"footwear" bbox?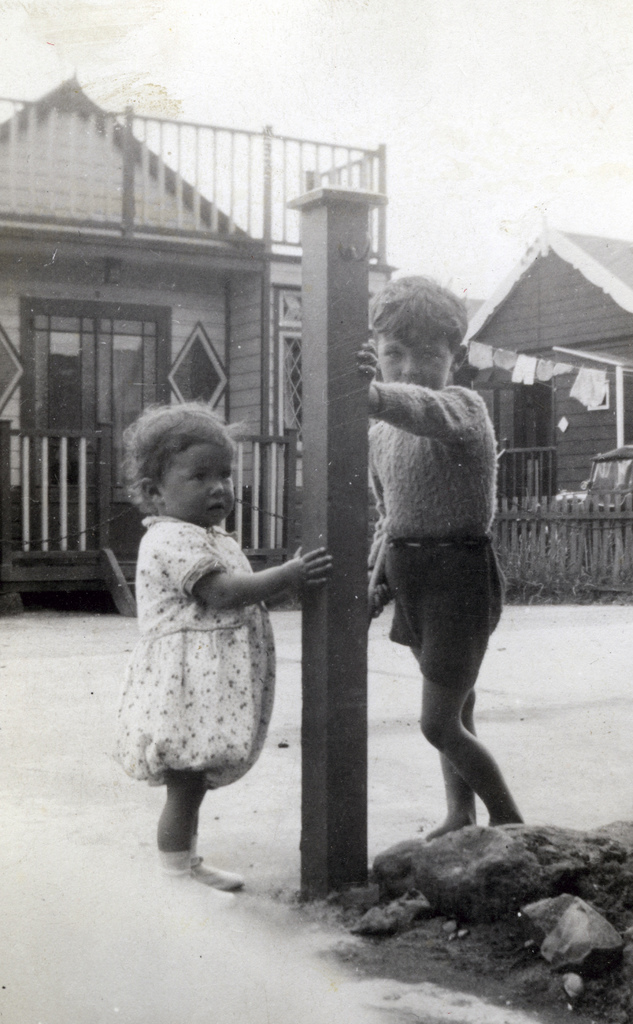
<box>192,851,243,895</box>
